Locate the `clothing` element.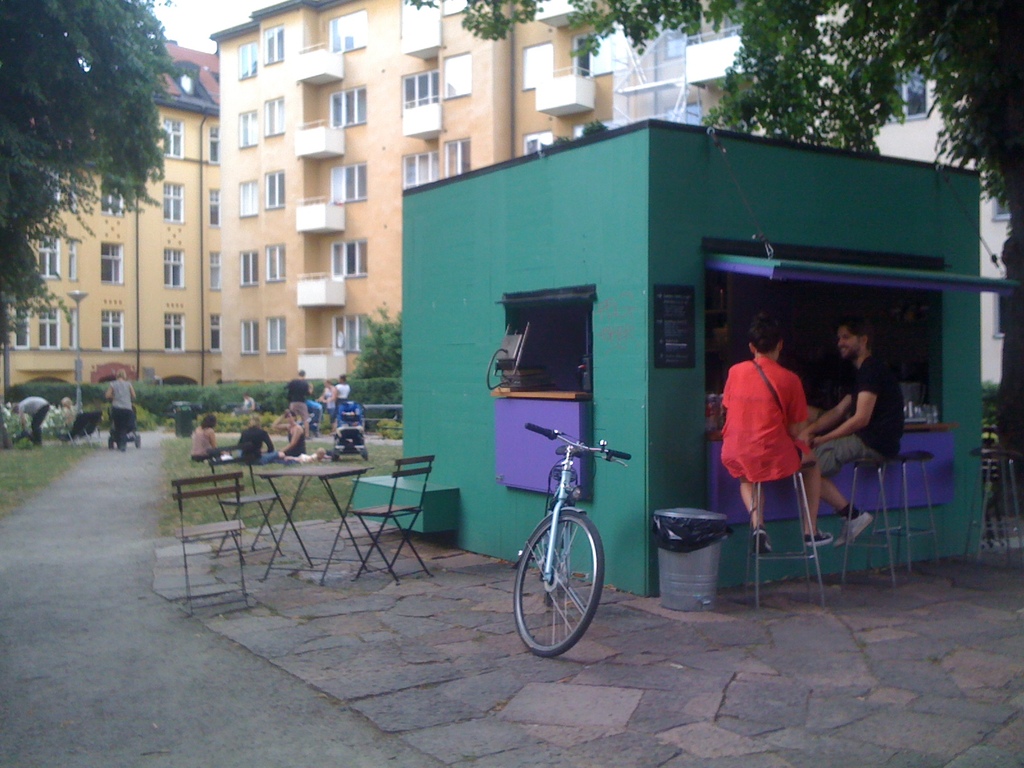
Element bbox: 283:424:304:462.
